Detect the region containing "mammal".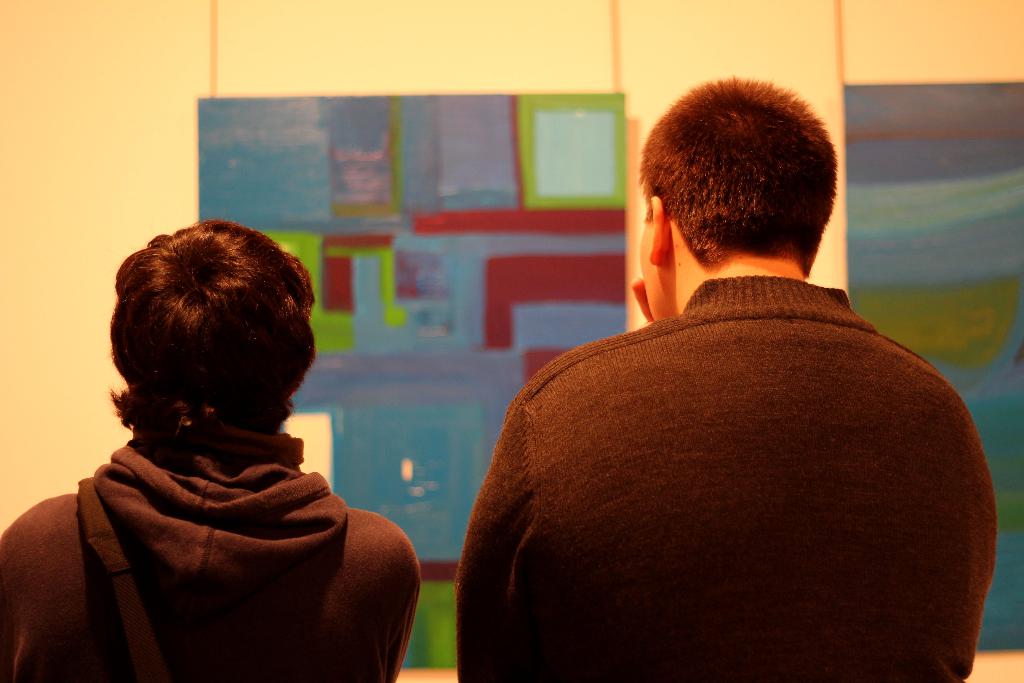
bbox=[455, 71, 991, 682].
